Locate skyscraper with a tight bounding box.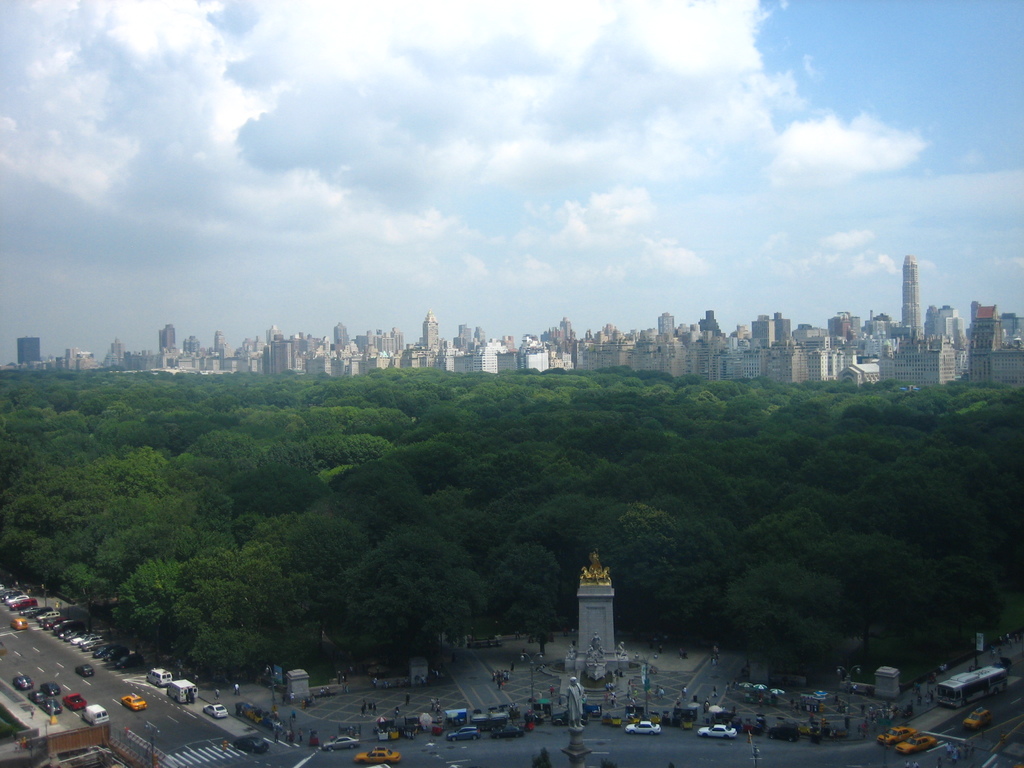
box=[433, 340, 458, 373].
